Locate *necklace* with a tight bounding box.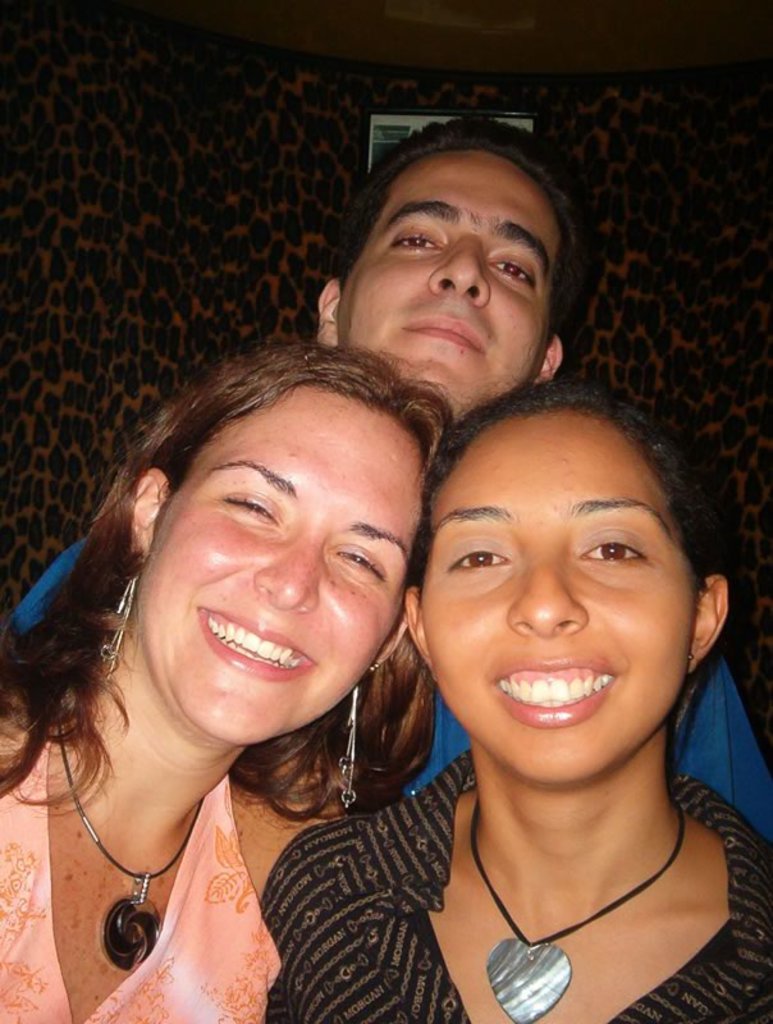
pyautogui.locateOnScreen(431, 799, 696, 989).
